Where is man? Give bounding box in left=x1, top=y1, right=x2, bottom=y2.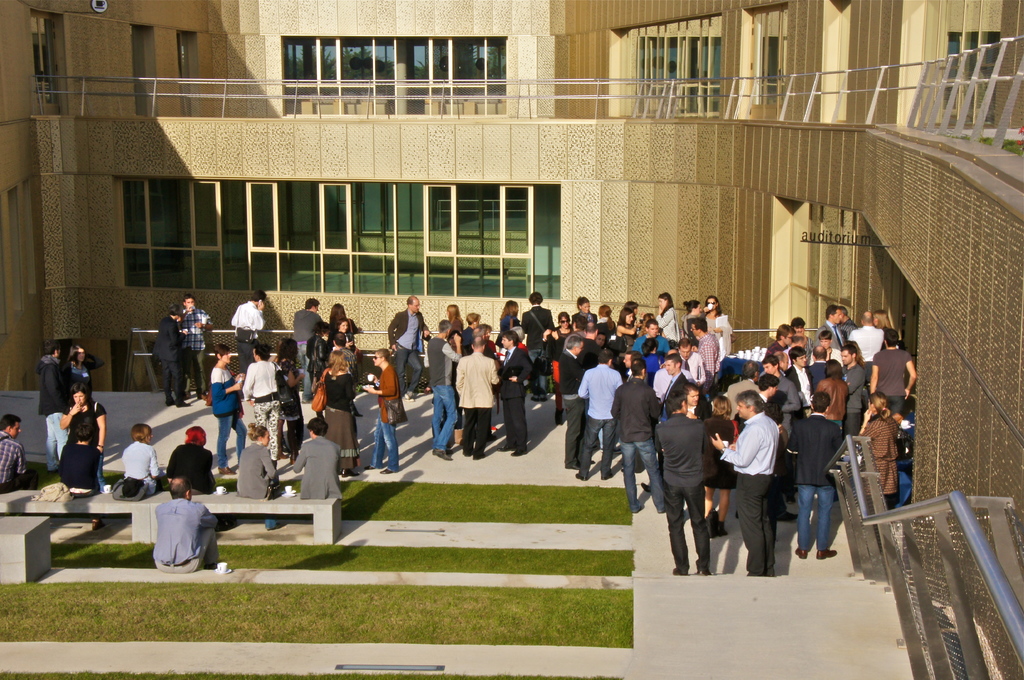
left=291, top=418, right=345, bottom=501.
